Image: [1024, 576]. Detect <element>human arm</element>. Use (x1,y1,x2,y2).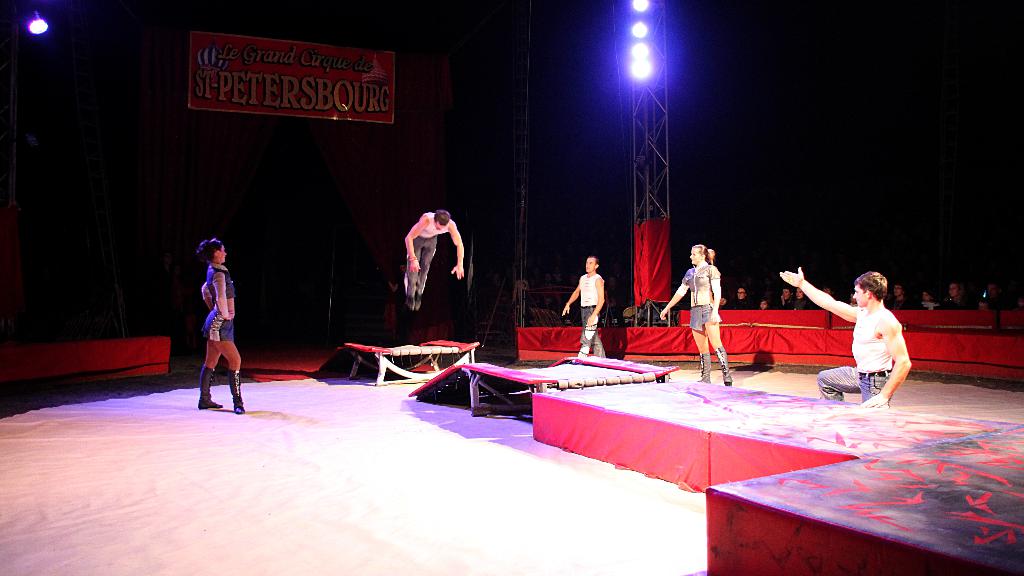
(589,274,609,326).
